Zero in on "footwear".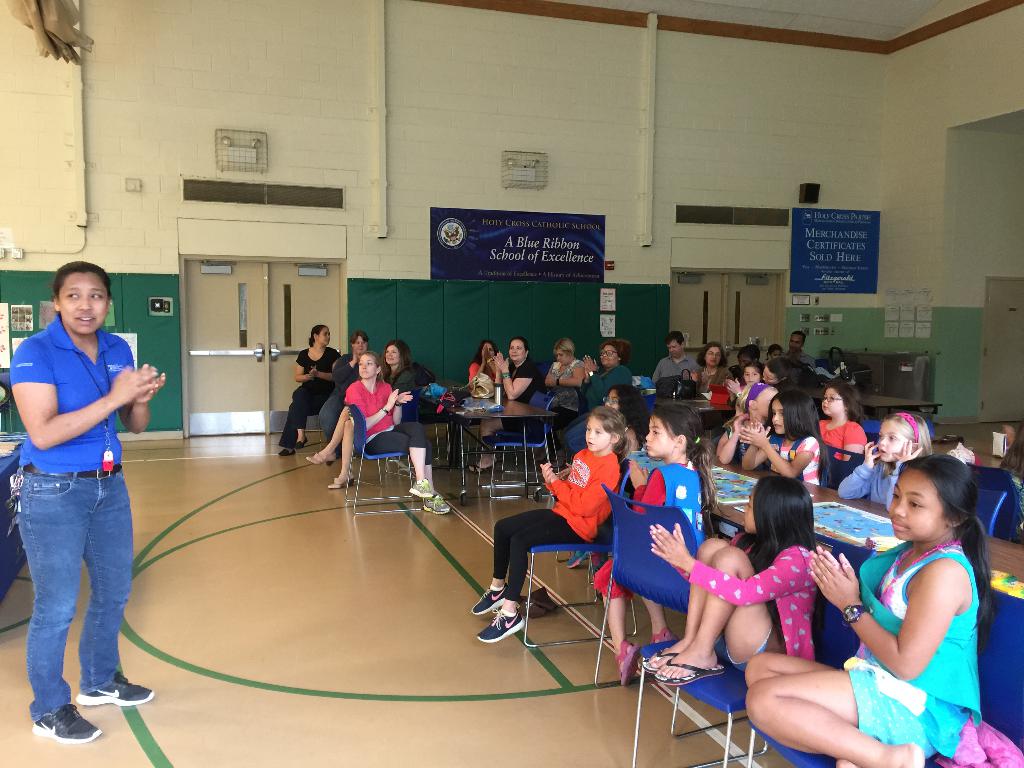
Zeroed in: 79 671 154 706.
